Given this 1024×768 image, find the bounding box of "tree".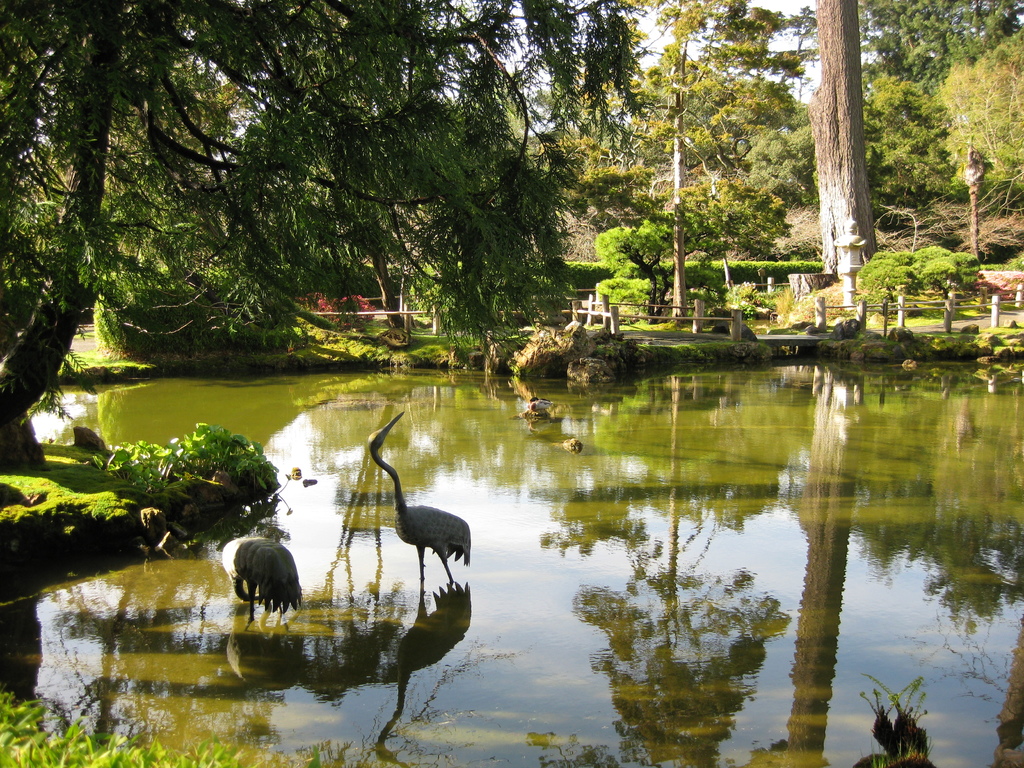
(0,0,627,436).
